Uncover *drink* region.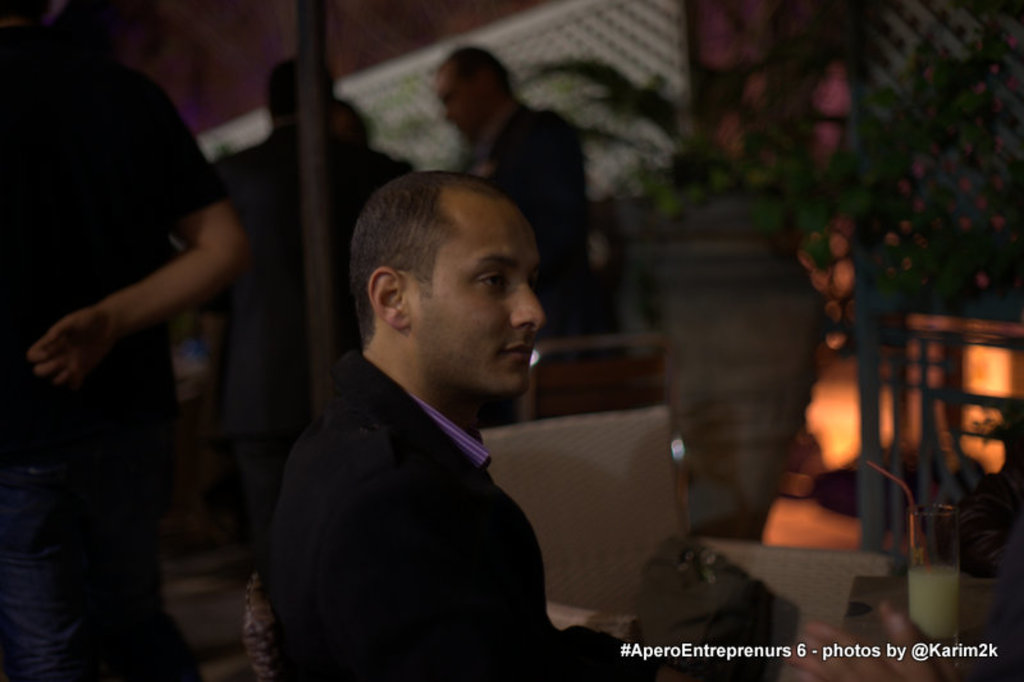
Uncovered: pyautogui.locateOnScreen(910, 558, 961, 653).
